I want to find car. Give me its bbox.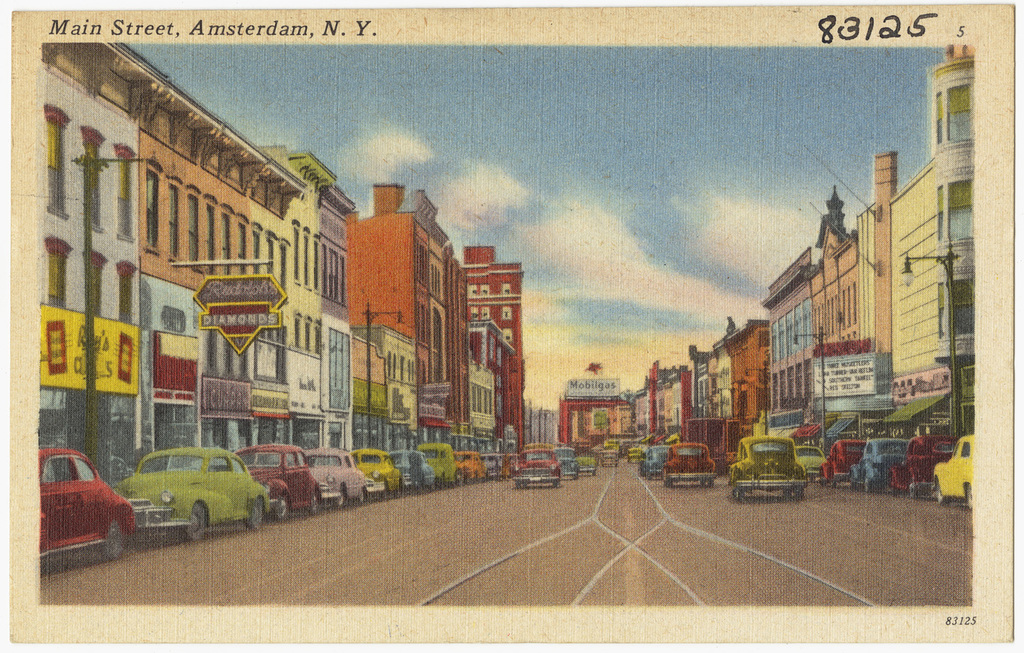
626, 447, 641, 460.
